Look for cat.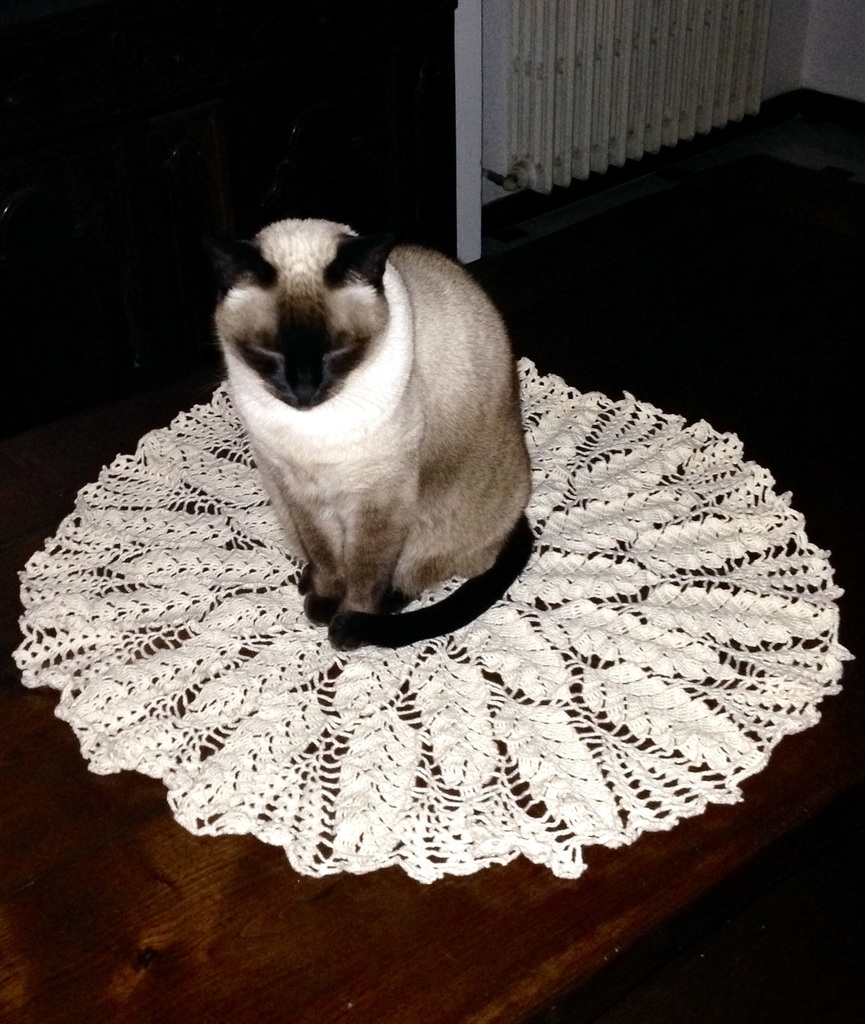
Found: <bbox>205, 214, 553, 655</bbox>.
